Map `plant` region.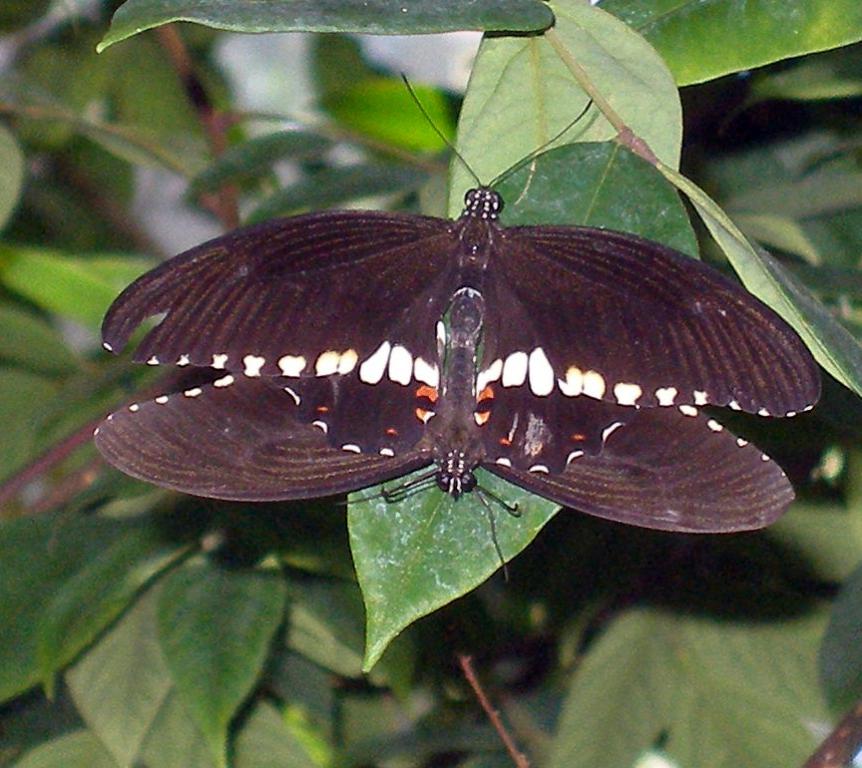
Mapped to {"left": 10, "top": 510, "right": 352, "bottom": 746}.
